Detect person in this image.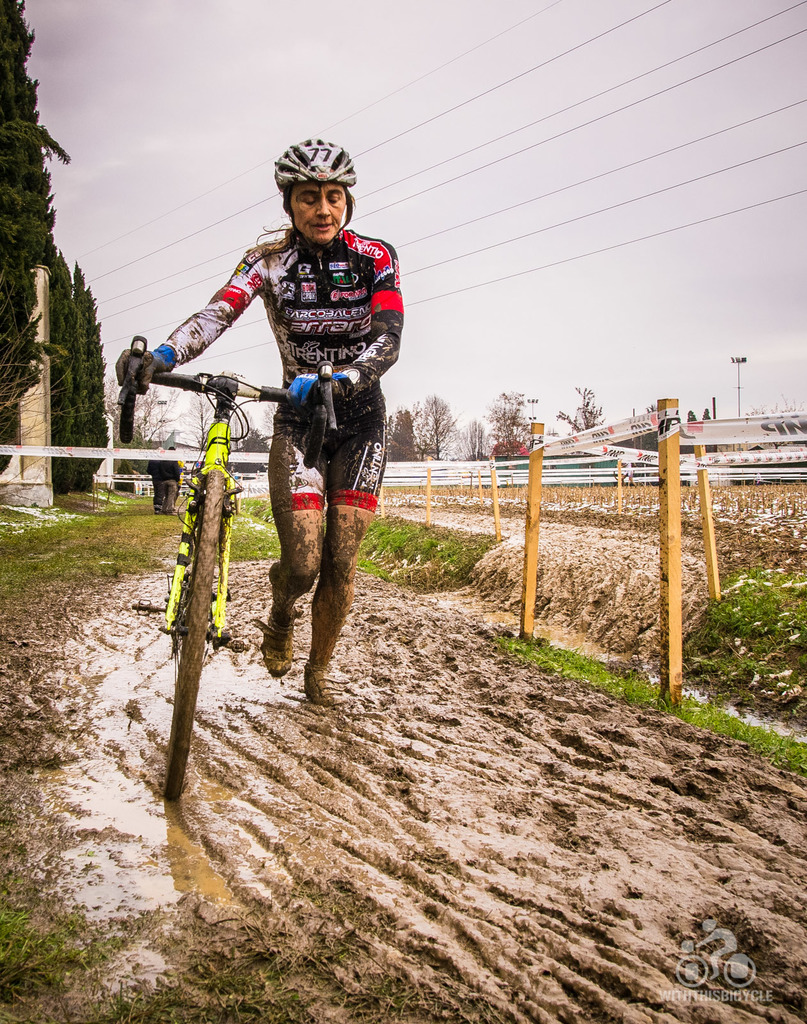
Detection: (114, 145, 404, 705).
